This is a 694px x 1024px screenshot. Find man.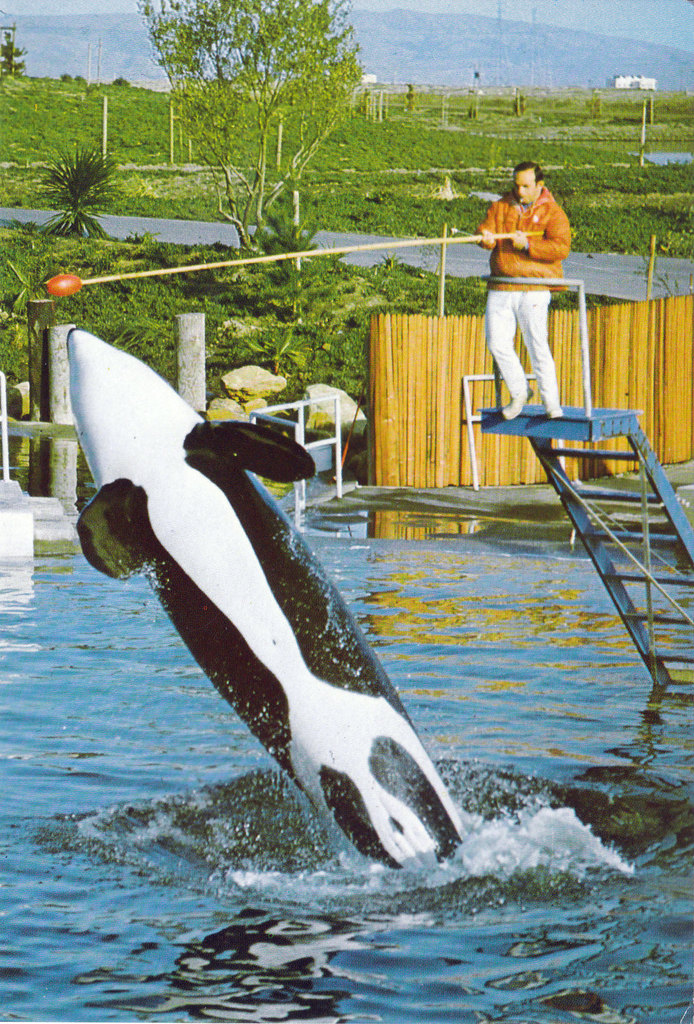
Bounding box: x1=476, y1=154, x2=588, y2=417.
